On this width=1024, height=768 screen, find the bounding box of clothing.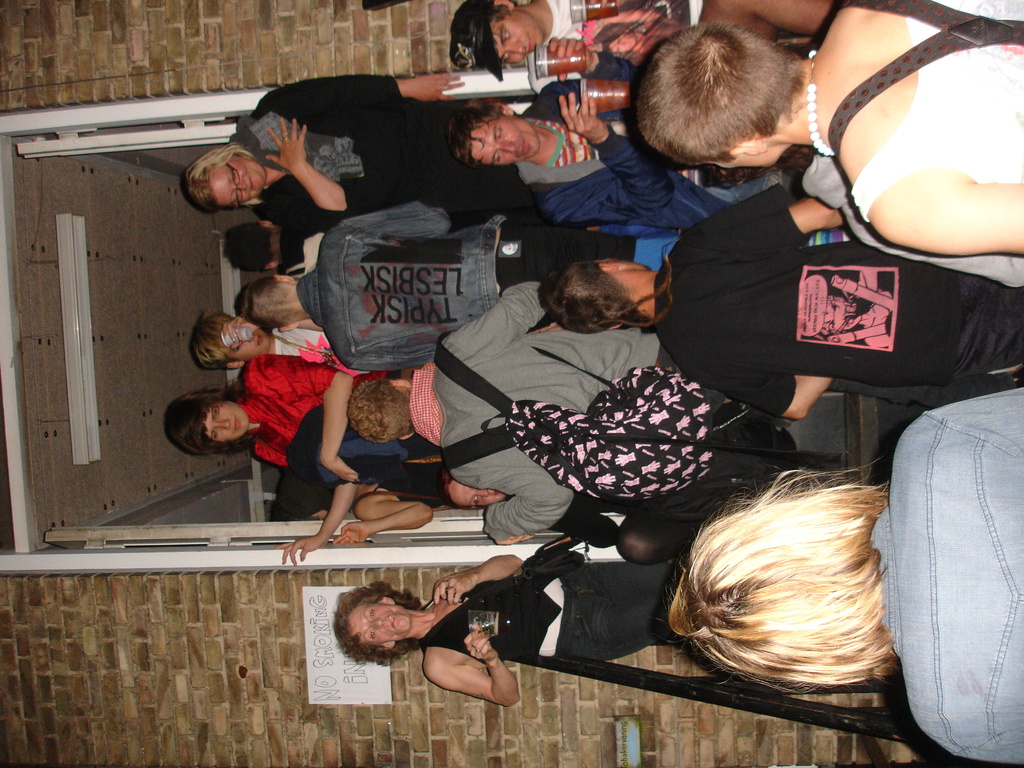
Bounding box: x1=648 y1=179 x2=1023 y2=425.
